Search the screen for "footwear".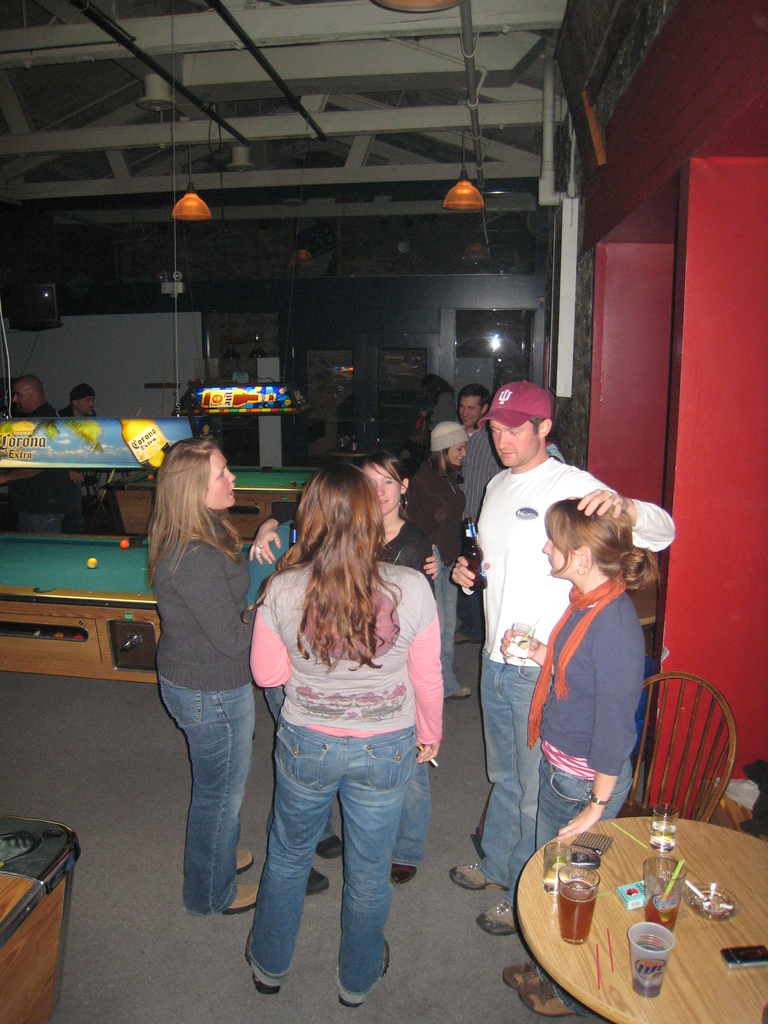
Found at <region>392, 860, 419, 884</region>.
